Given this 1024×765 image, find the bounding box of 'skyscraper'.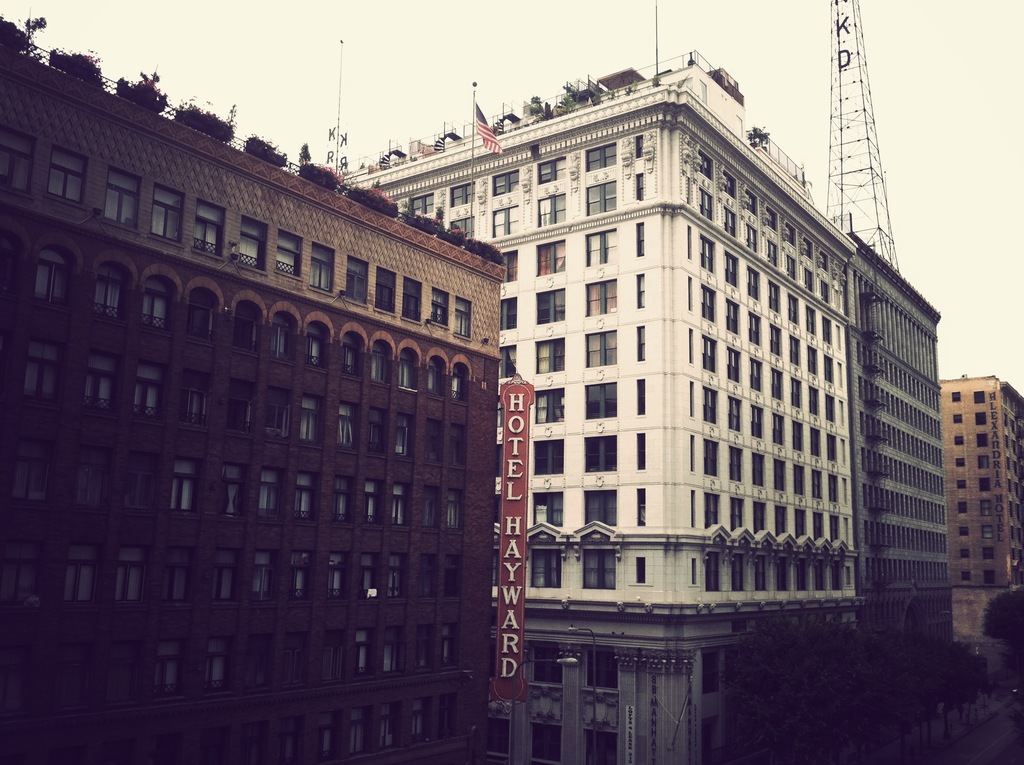
pyautogui.locateOnScreen(0, 14, 511, 764).
